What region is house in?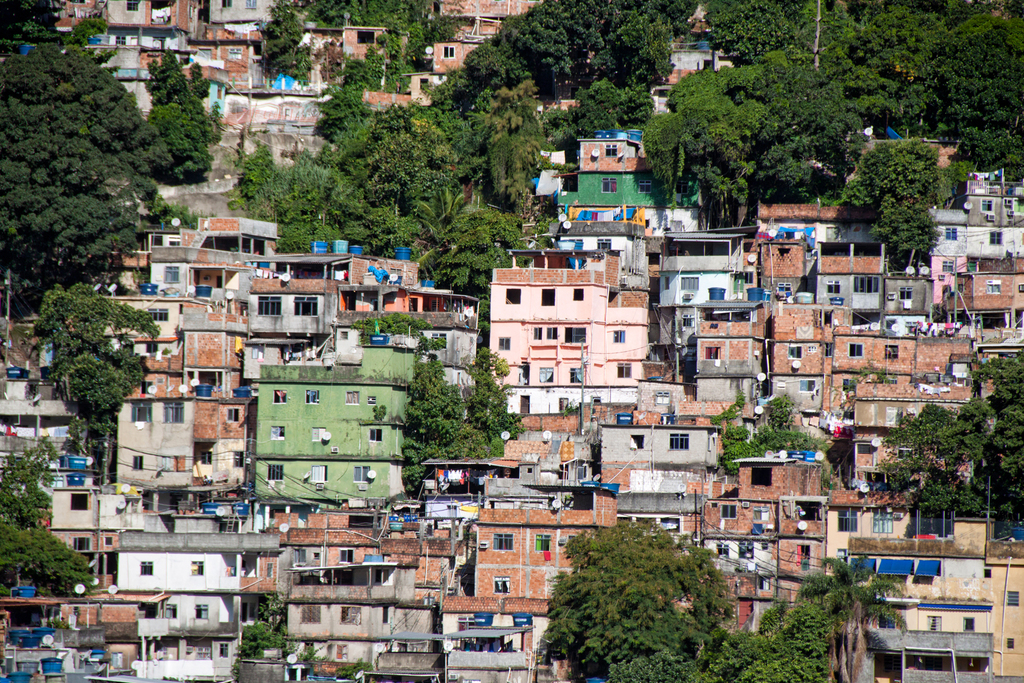
bbox=(828, 378, 997, 502).
